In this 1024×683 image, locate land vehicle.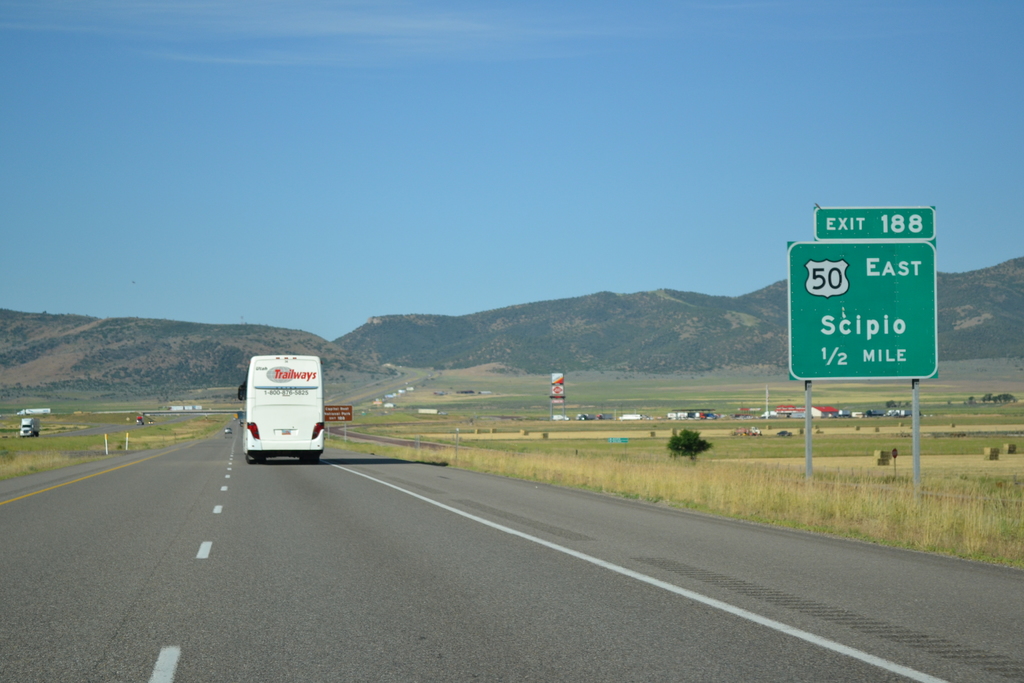
Bounding box: (15, 406, 54, 417).
